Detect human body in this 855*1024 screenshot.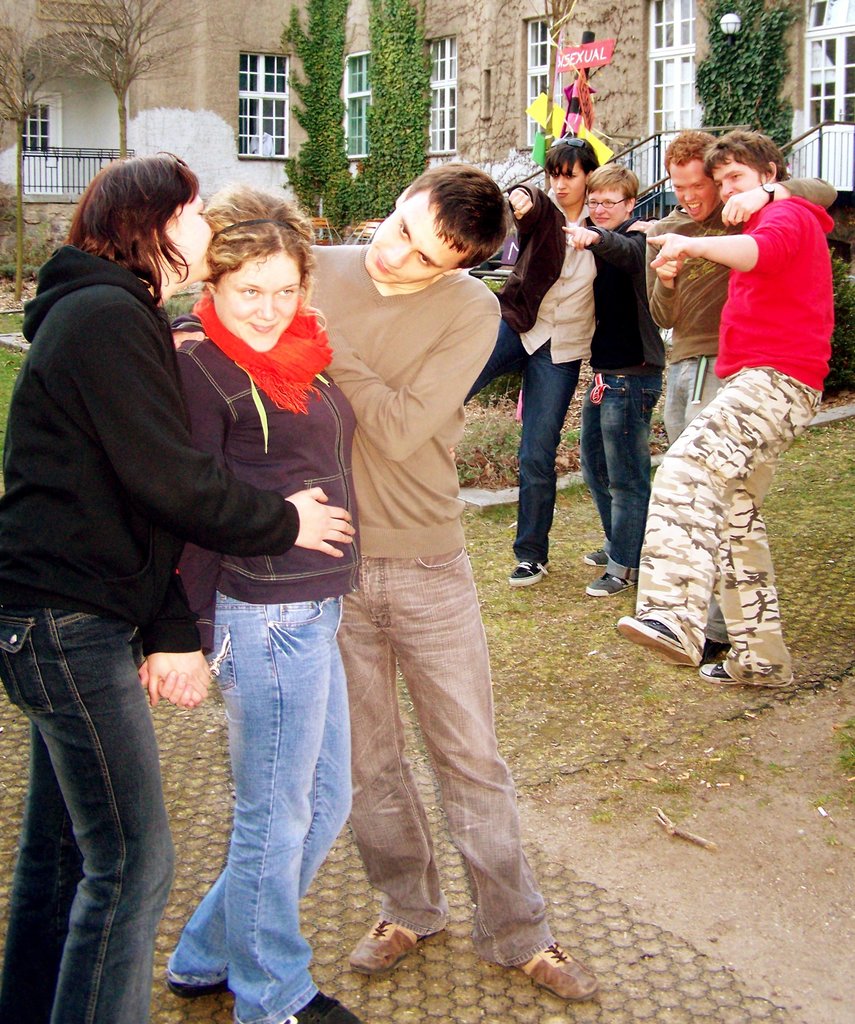
Detection: select_region(296, 161, 538, 955).
